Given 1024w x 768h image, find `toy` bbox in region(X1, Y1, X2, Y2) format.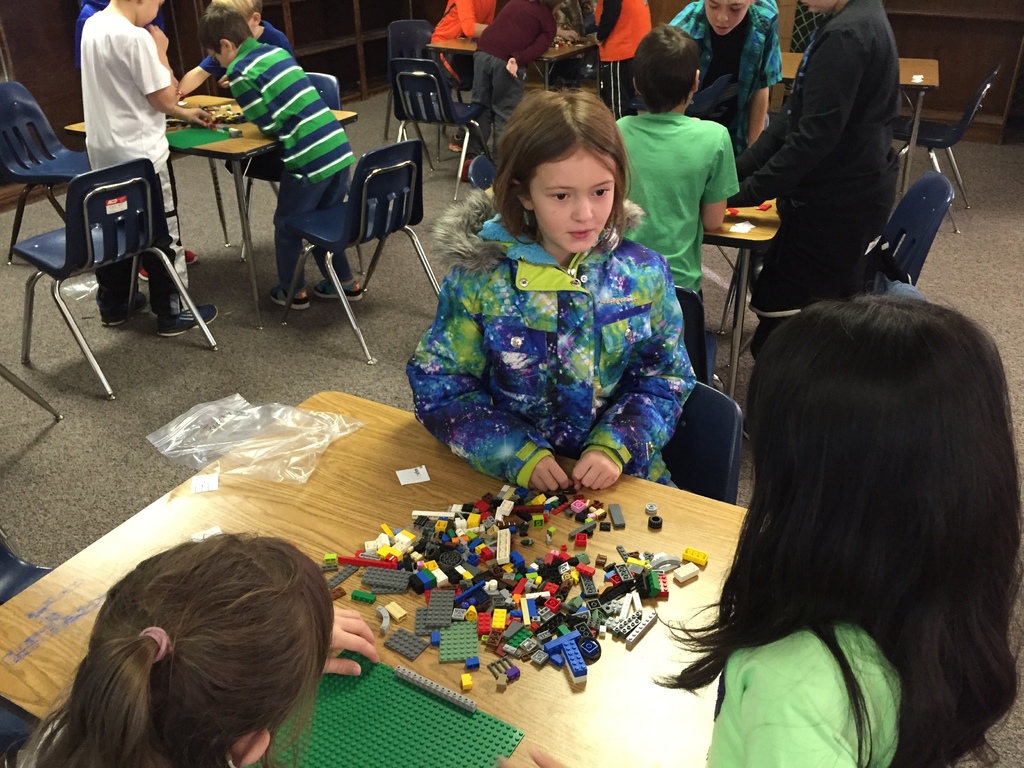
region(575, 563, 598, 577).
